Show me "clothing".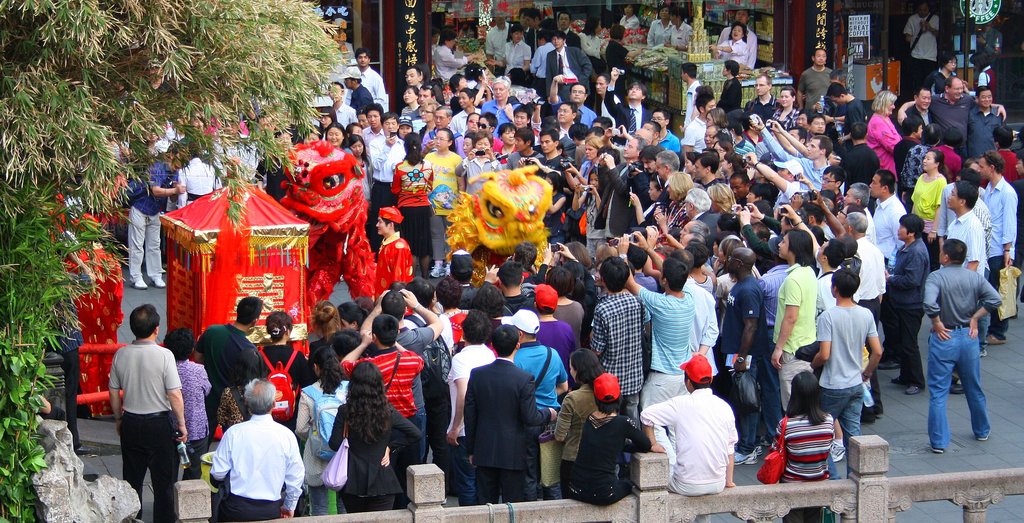
"clothing" is here: (left=373, top=229, right=412, bottom=304).
